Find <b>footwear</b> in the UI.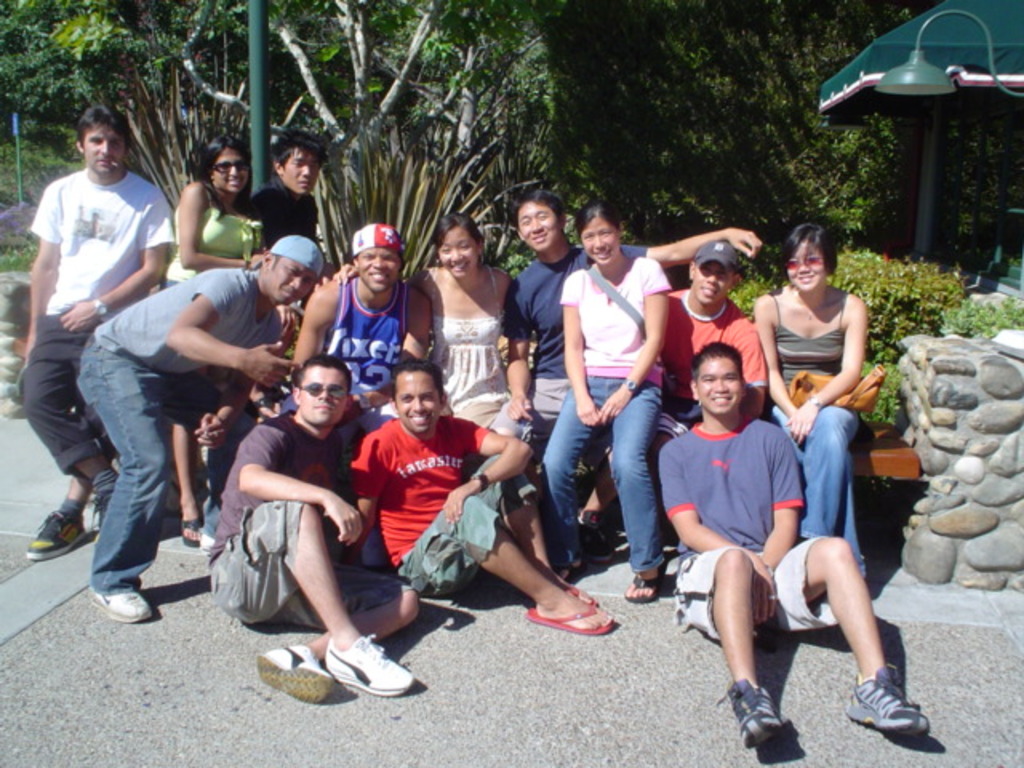
UI element at (720, 677, 794, 749).
